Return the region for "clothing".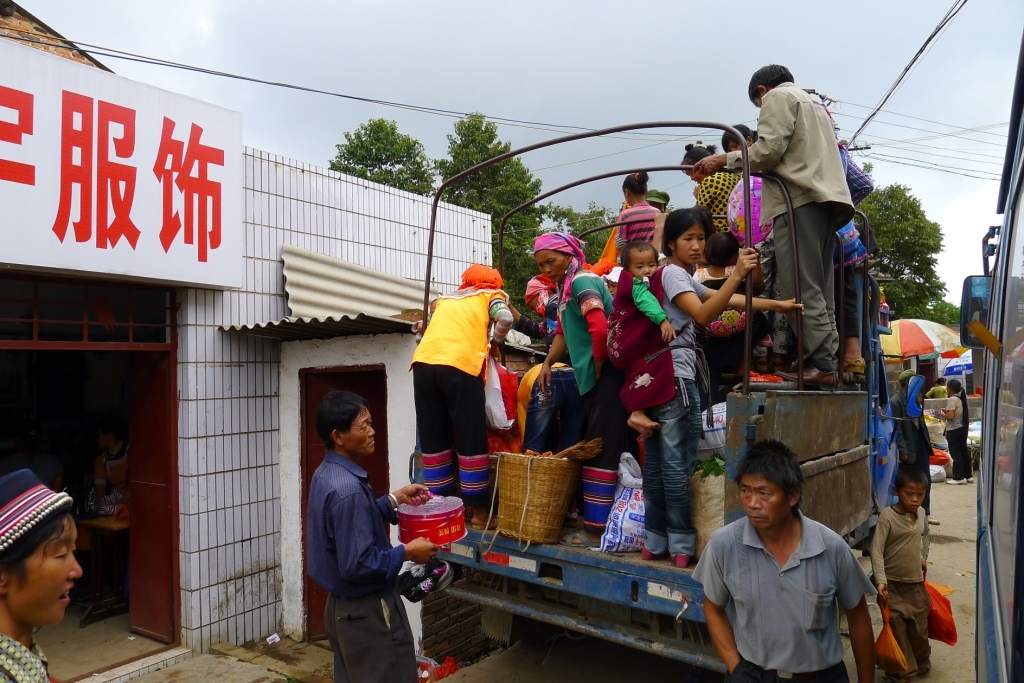
[x1=718, y1=70, x2=855, y2=369].
